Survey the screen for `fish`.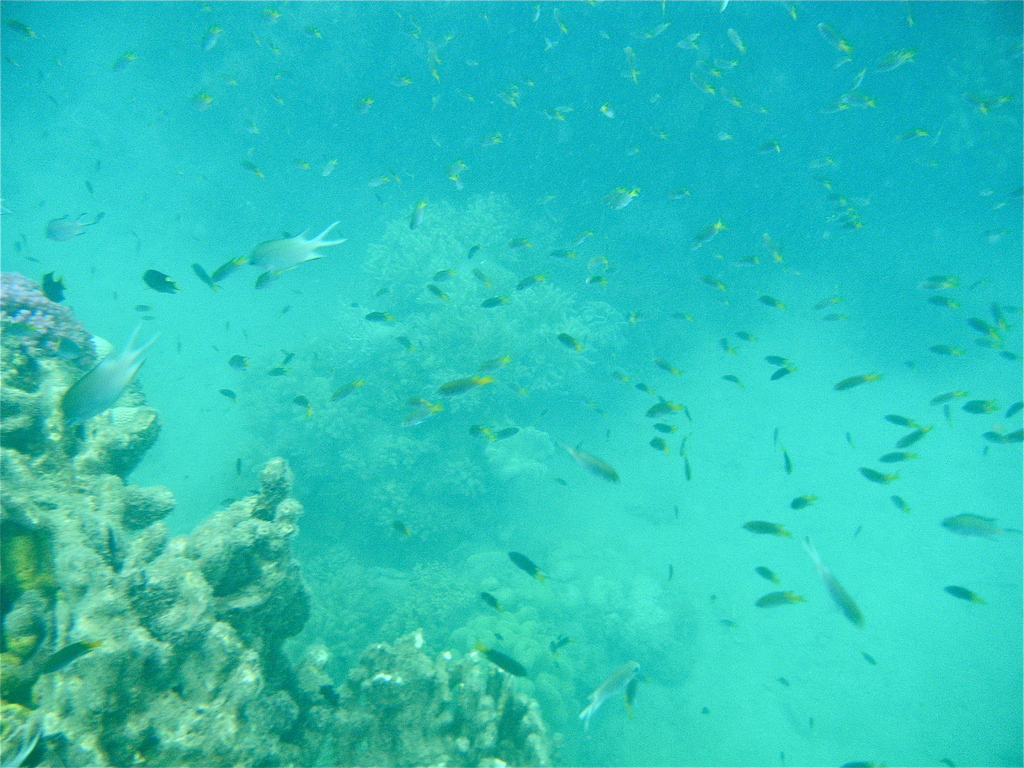
Survey found: BBox(789, 492, 817, 508).
